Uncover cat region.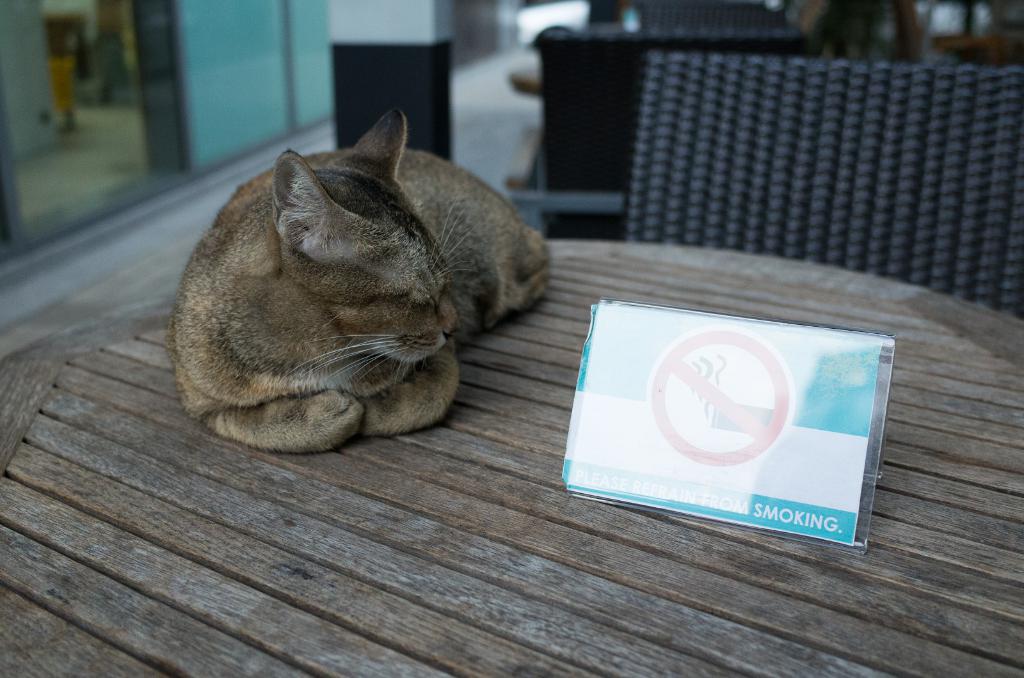
Uncovered: crop(164, 104, 555, 454).
